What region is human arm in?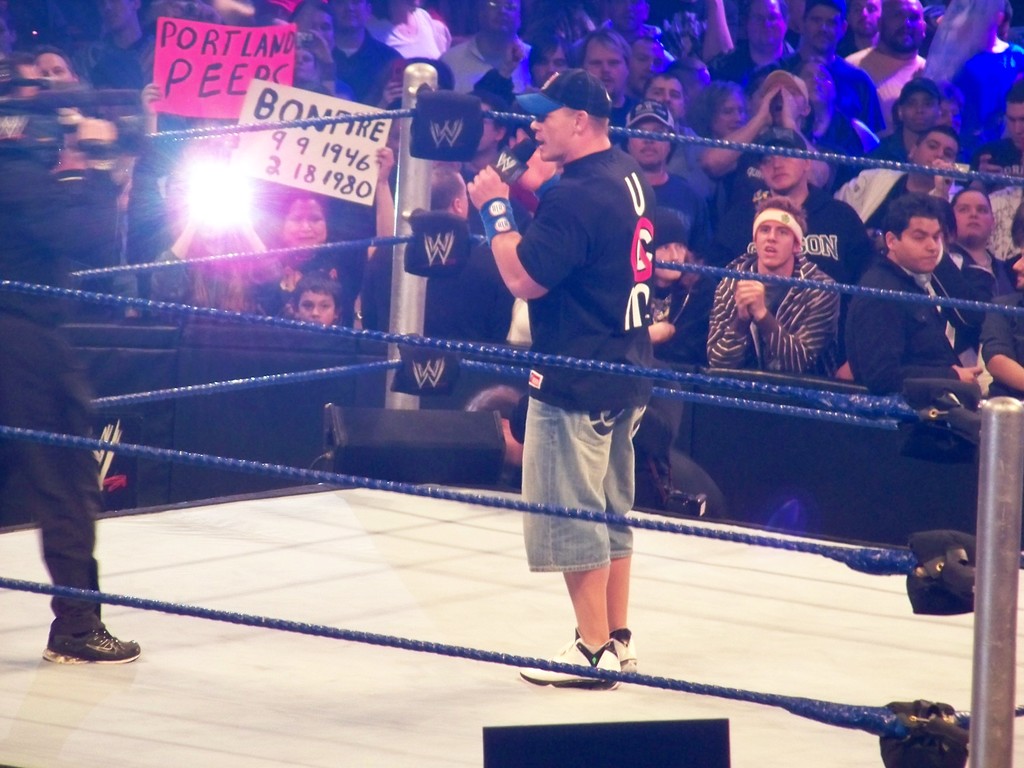
148 220 195 306.
